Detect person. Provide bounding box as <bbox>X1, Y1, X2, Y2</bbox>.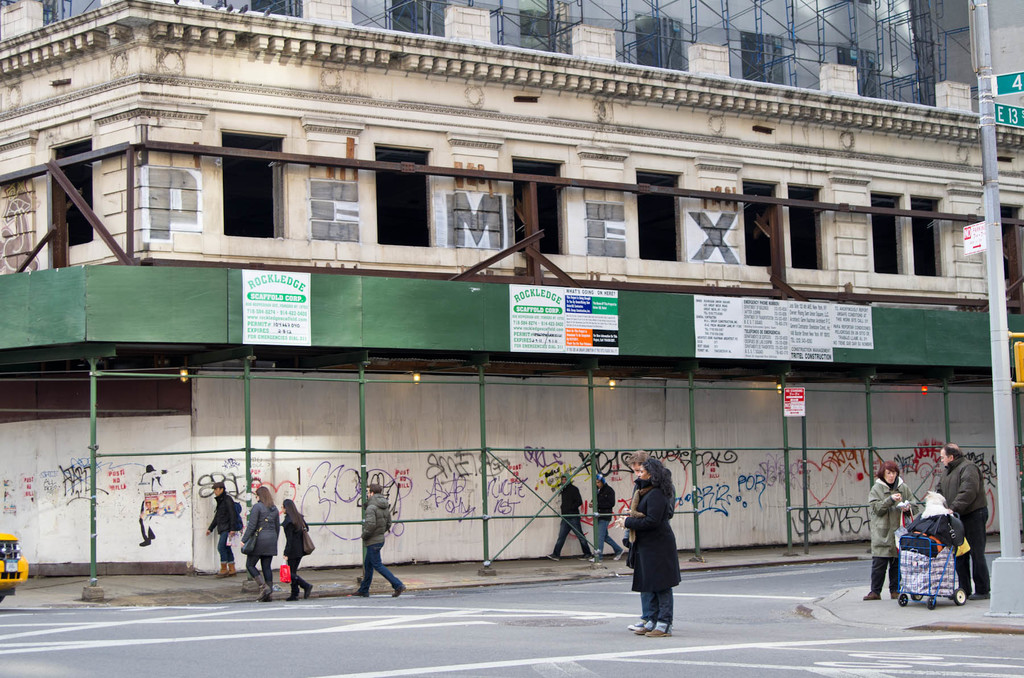
<bbox>867, 460, 916, 597</bbox>.
